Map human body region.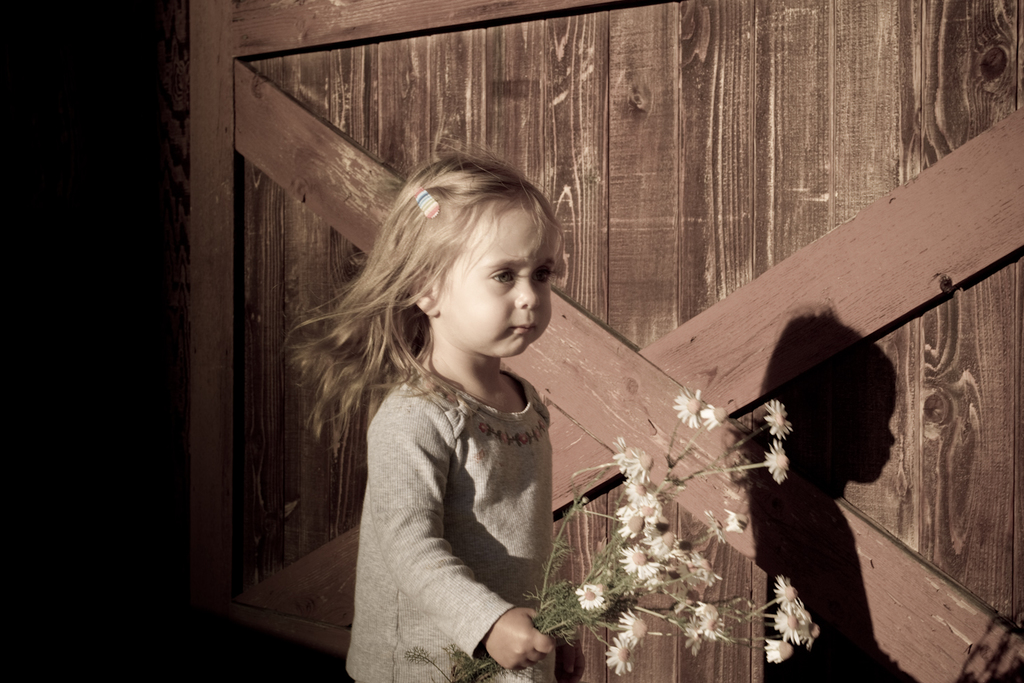
Mapped to (334,362,593,682).
